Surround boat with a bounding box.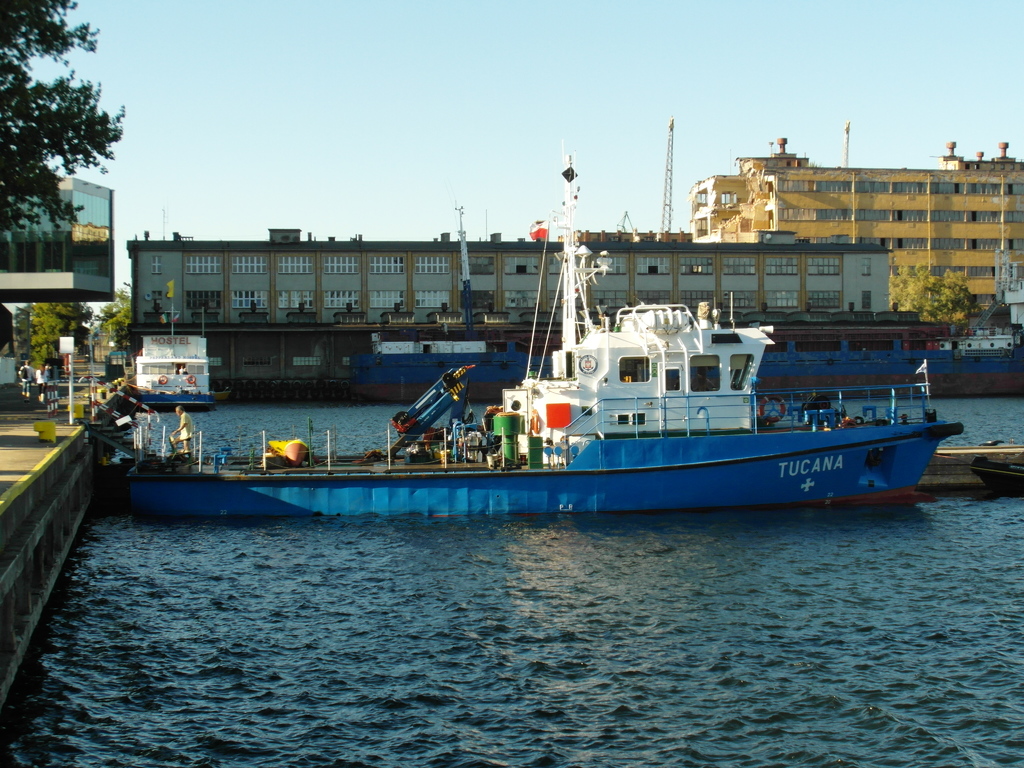
x1=970 y1=447 x2=1023 y2=499.
